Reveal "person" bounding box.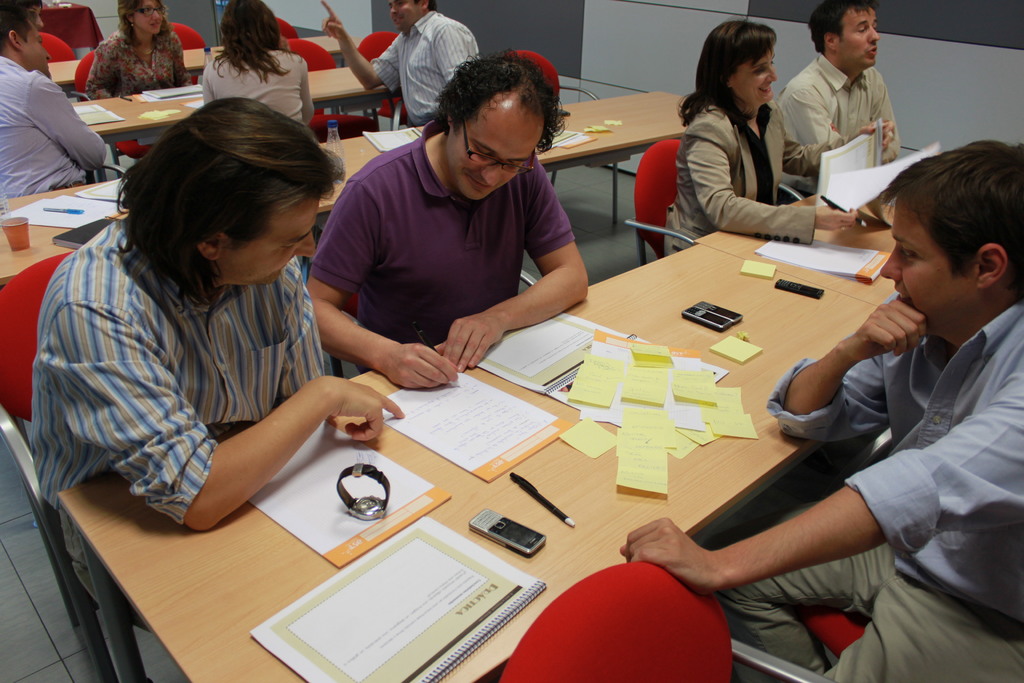
Revealed: 200:0:312:129.
